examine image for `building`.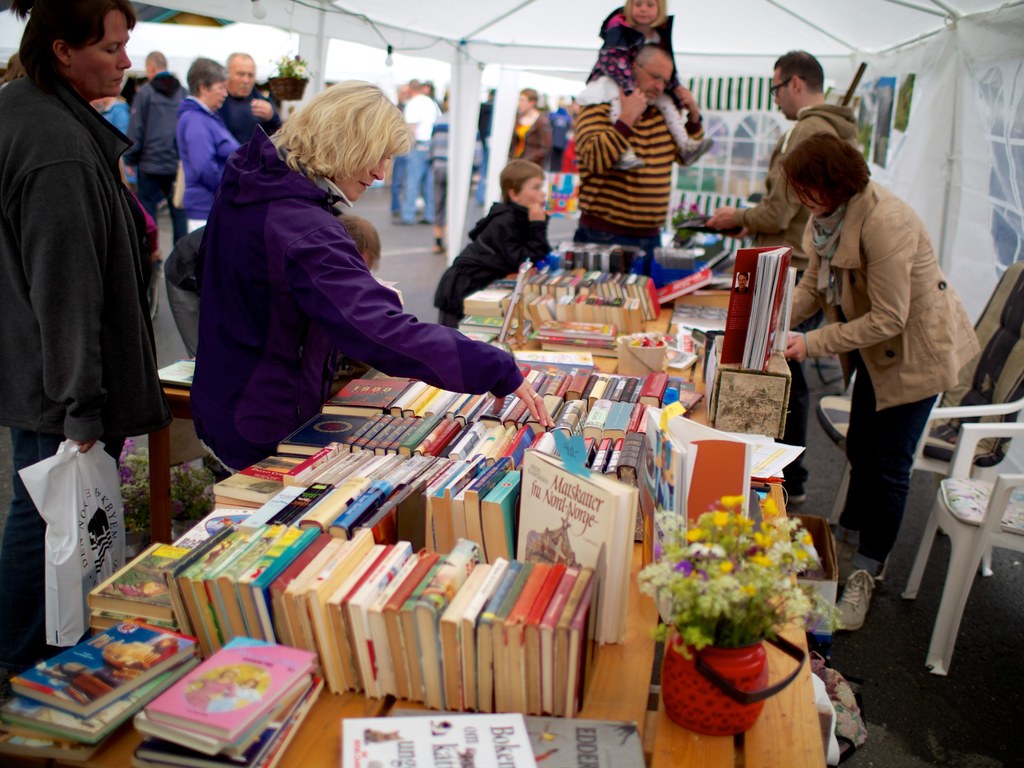
Examination result: pyautogui.locateOnScreen(0, 0, 1023, 767).
